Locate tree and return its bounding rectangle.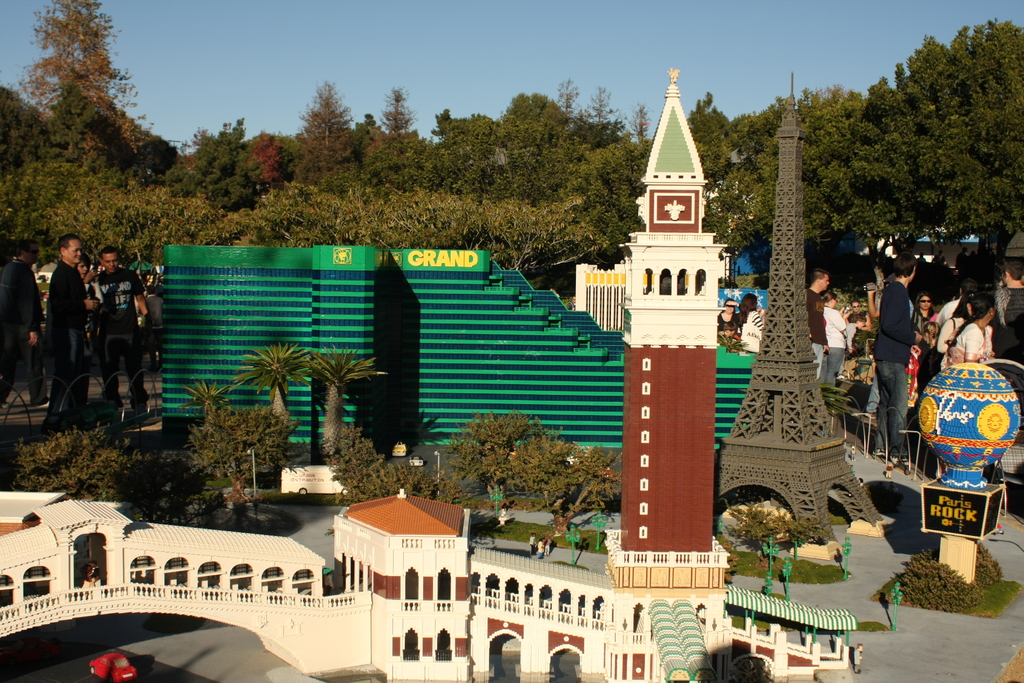
box=[235, 340, 307, 433].
